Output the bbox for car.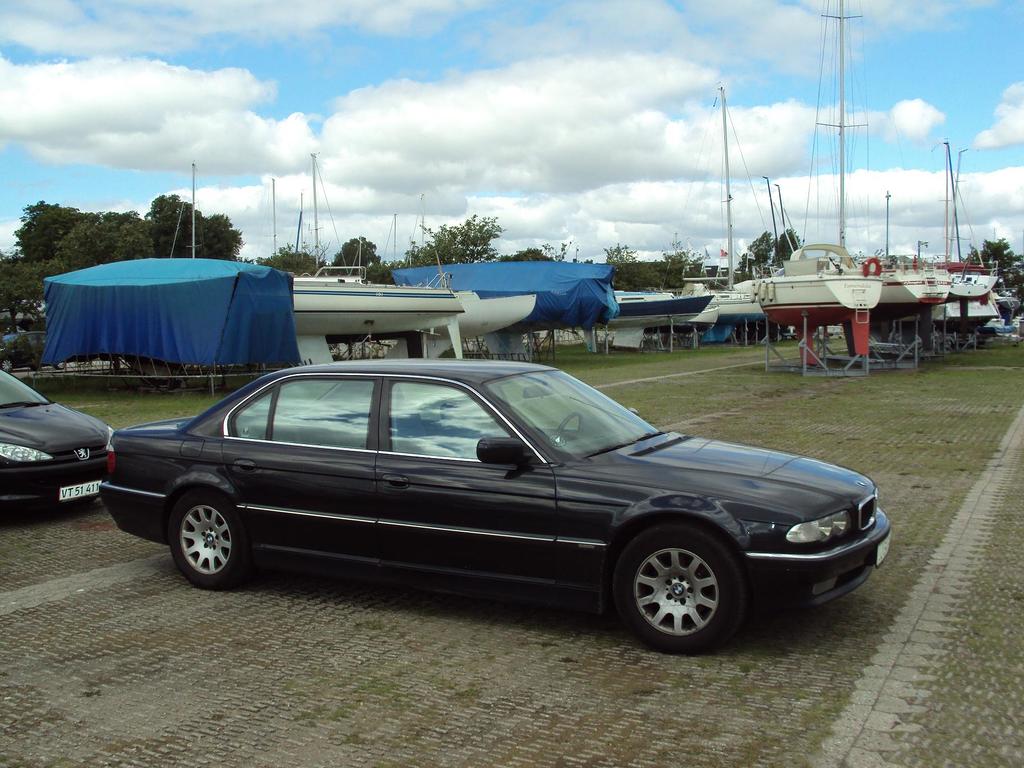
bbox=[96, 355, 893, 660].
